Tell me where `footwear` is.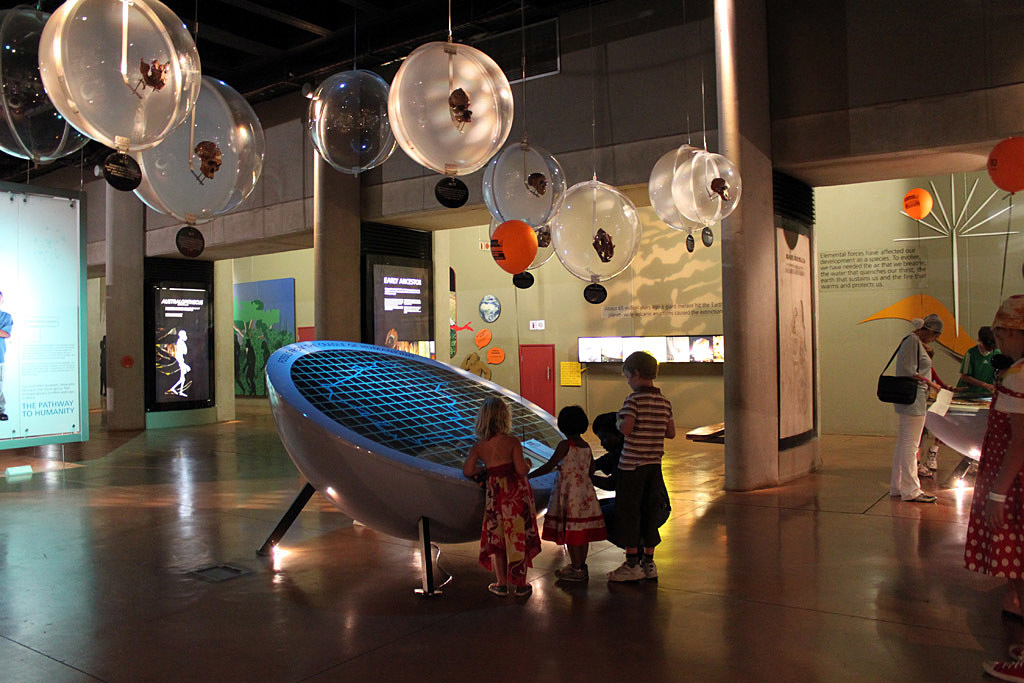
`footwear` is at x1=1012, y1=641, x2=1023, y2=657.
